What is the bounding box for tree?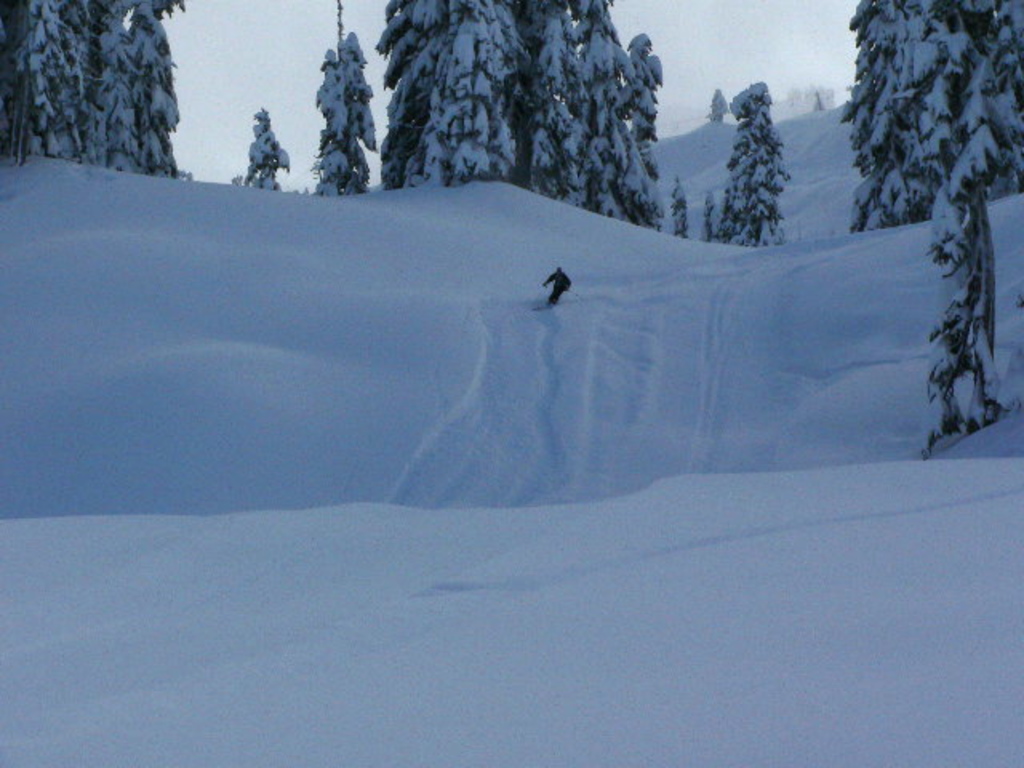
930 152 1011 456.
